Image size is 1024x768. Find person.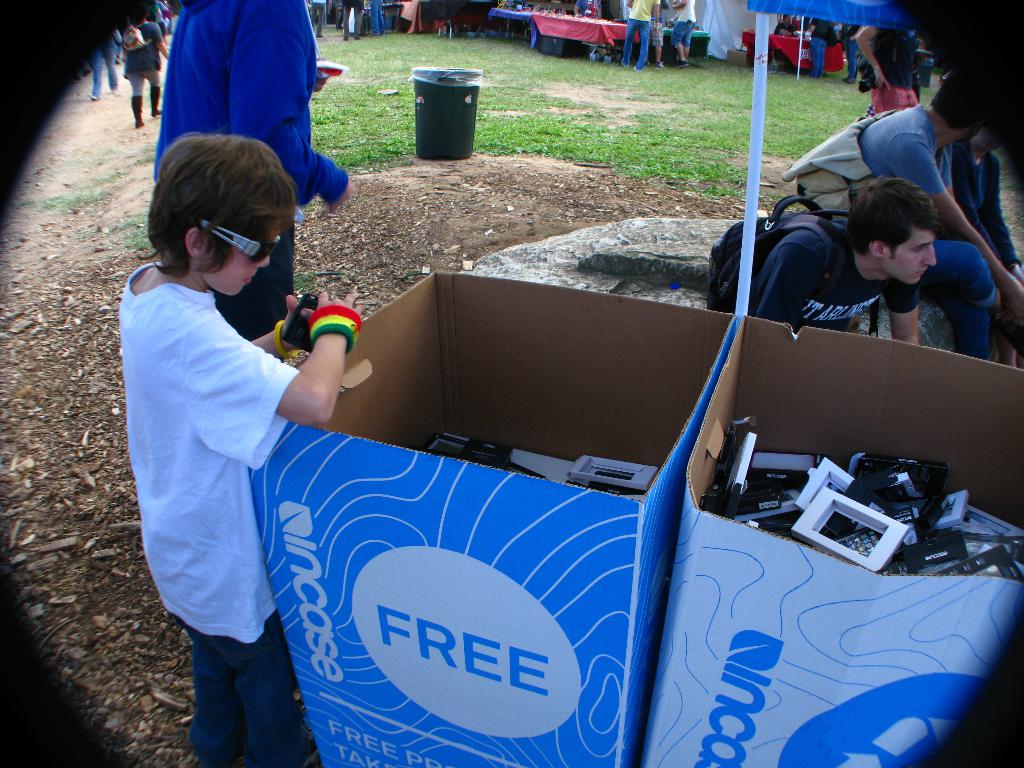
rect(672, 0, 697, 68).
